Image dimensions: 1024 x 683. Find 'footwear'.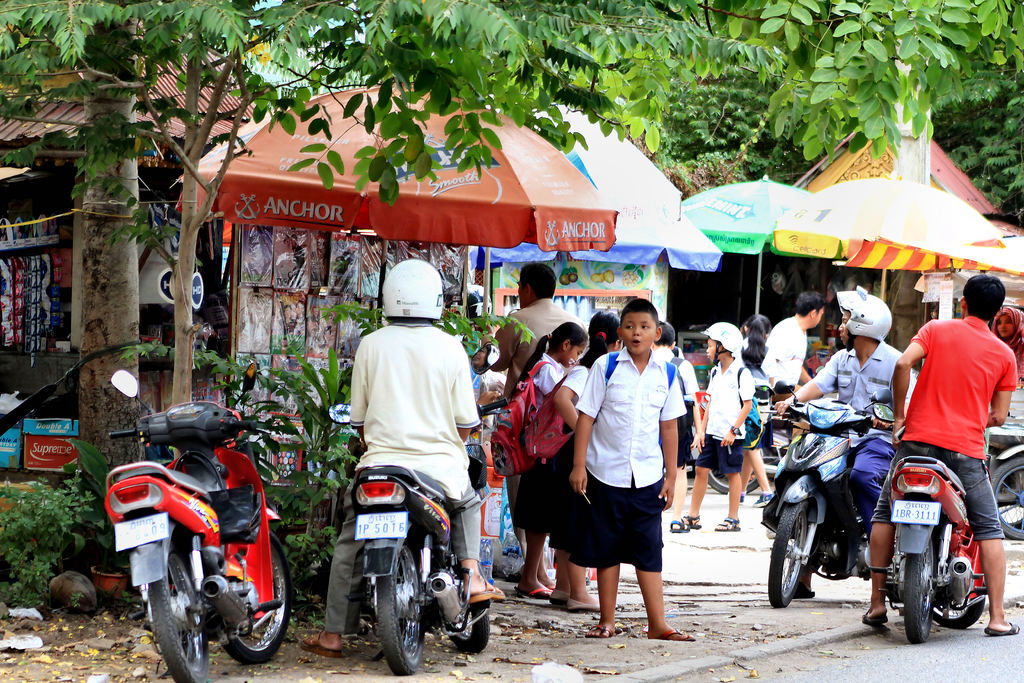
(x1=507, y1=584, x2=550, y2=598).
